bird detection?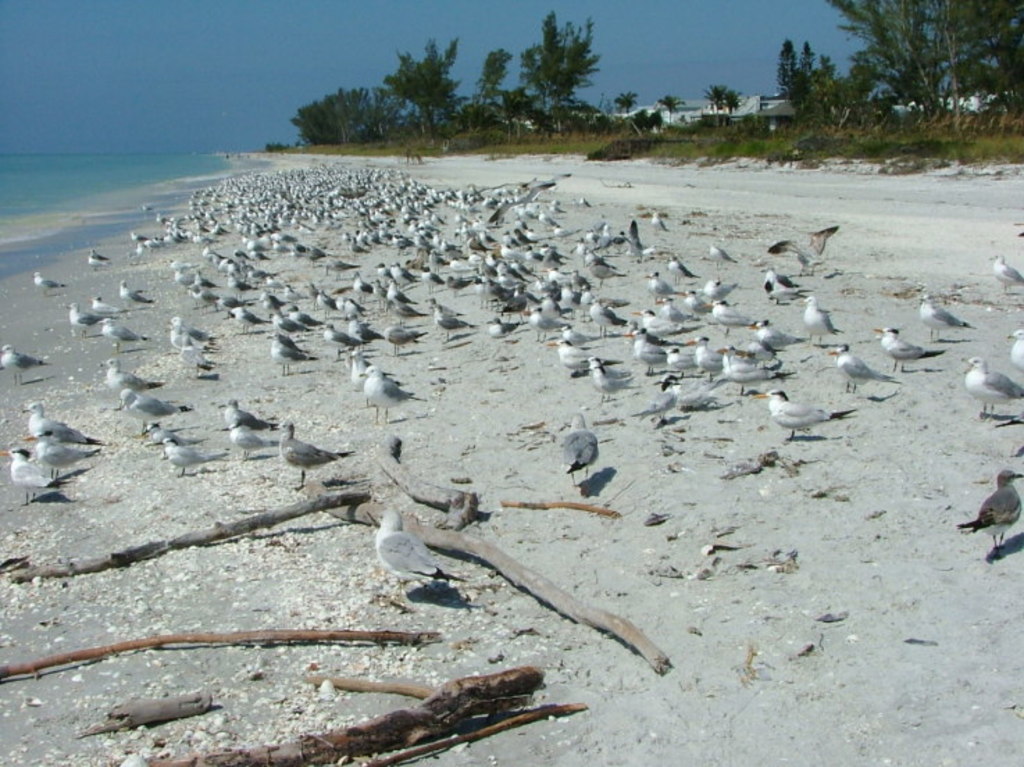
select_region(0, 342, 47, 389)
